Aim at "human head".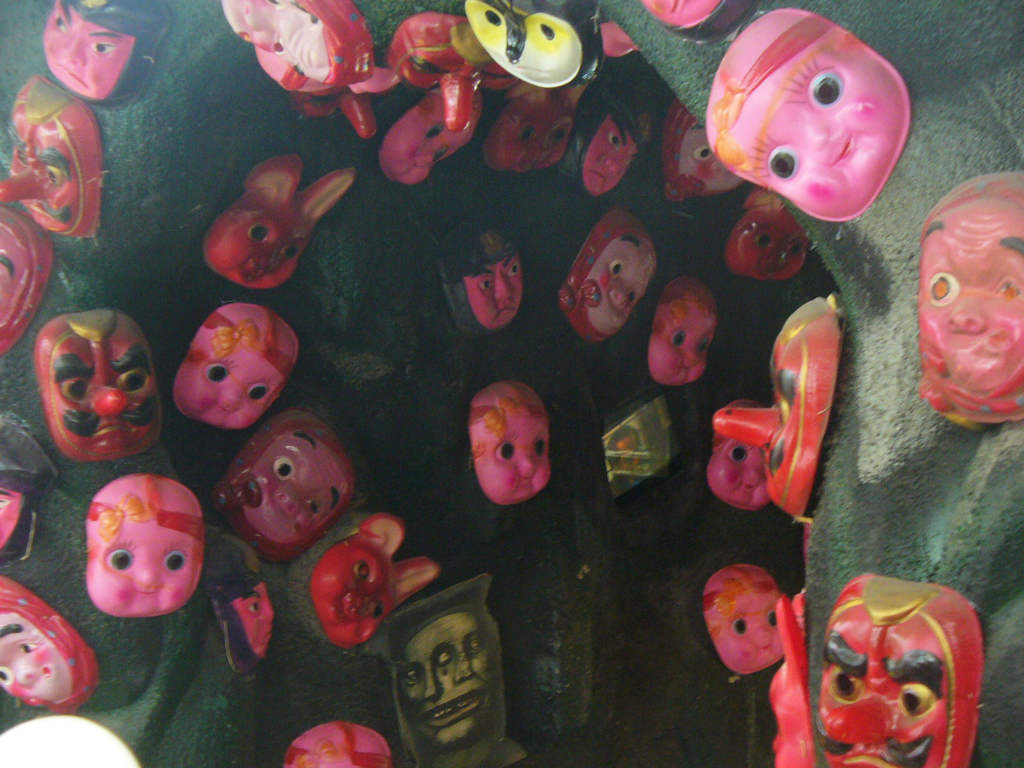
Aimed at bbox=(173, 301, 298, 431).
